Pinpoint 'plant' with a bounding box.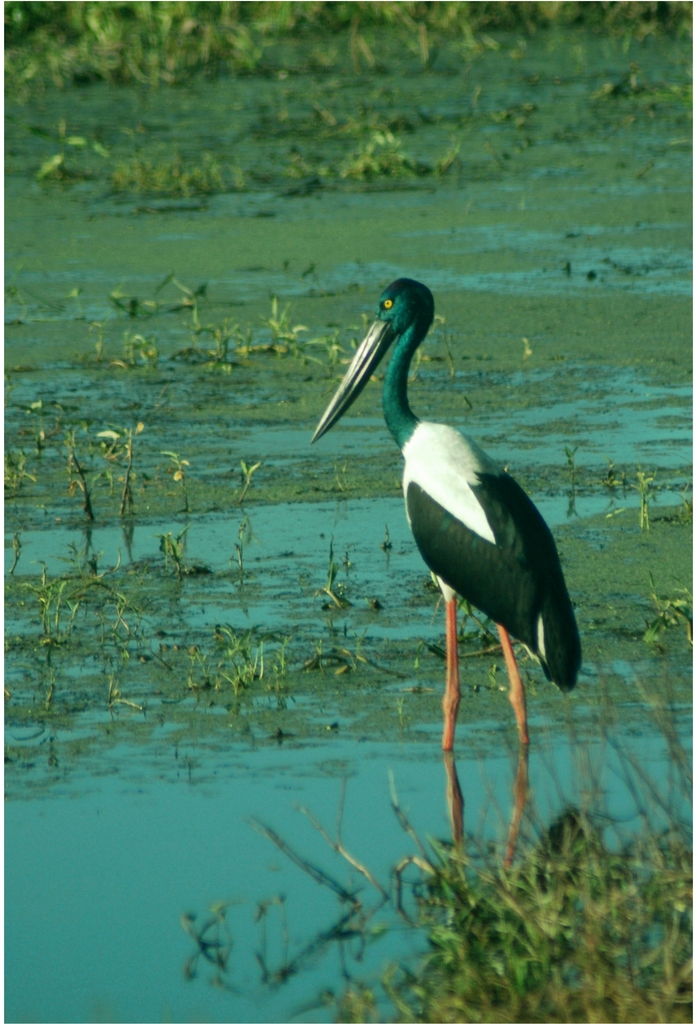
58/287/92/312.
